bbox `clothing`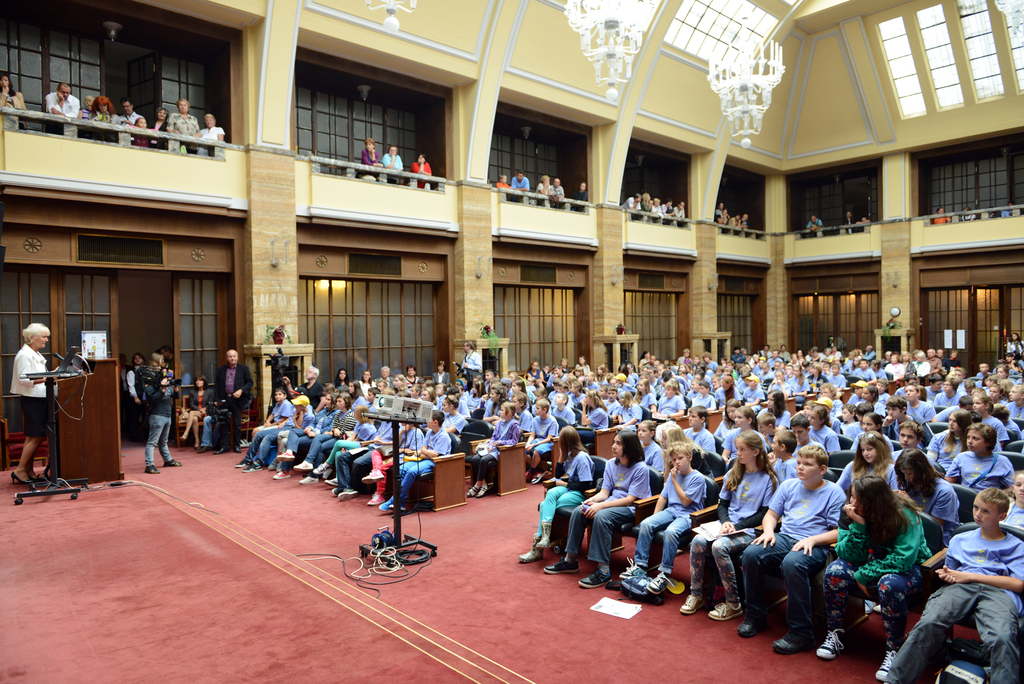
(x1=351, y1=393, x2=368, y2=418)
